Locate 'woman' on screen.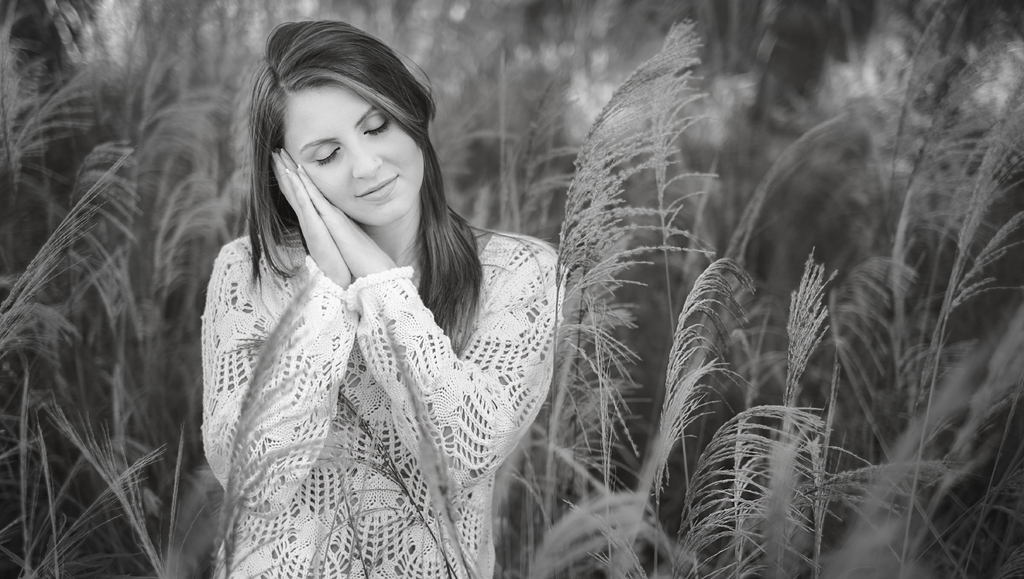
On screen at Rect(145, 24, 648, 571).
